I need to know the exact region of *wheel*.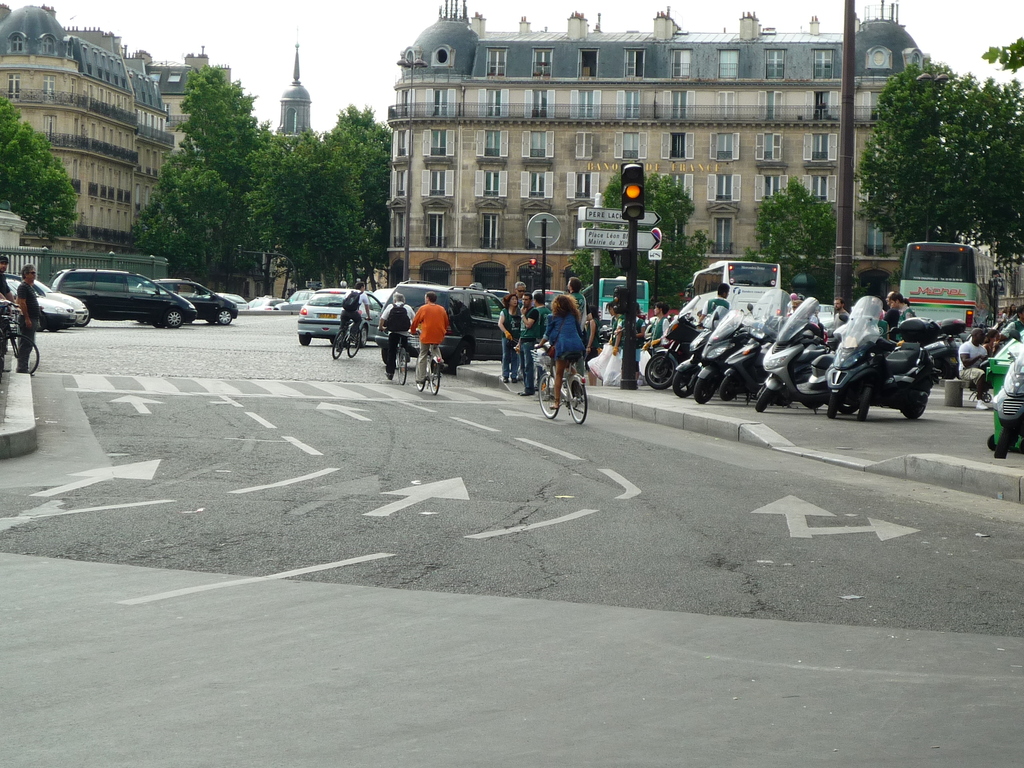
Region: select_region(538, 378, 558, 418).
